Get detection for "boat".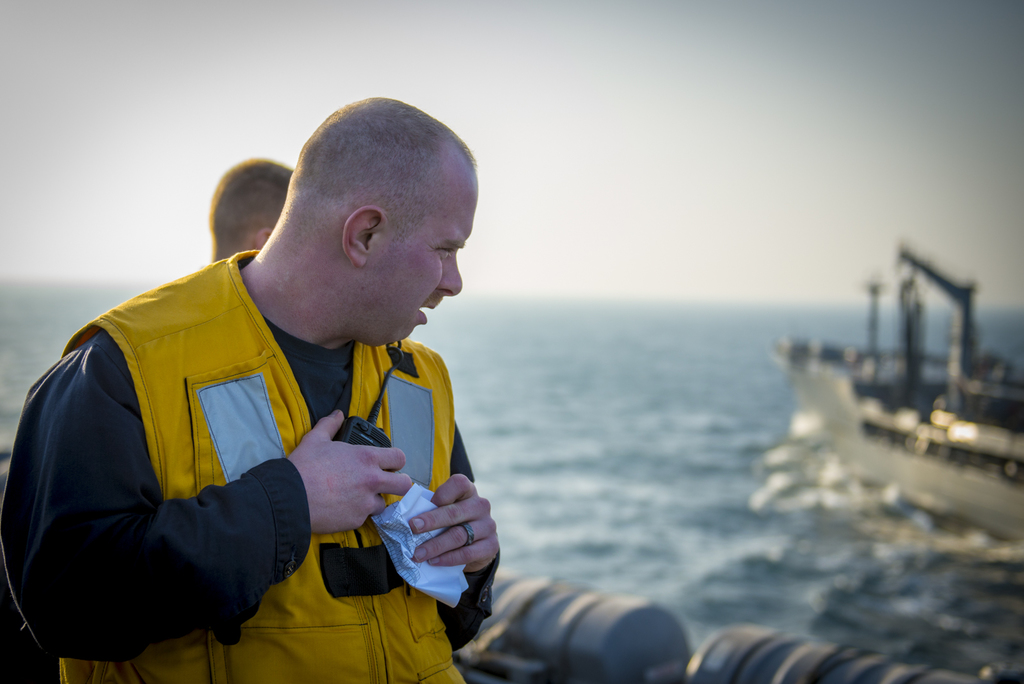
Detection: box(771, 238, 1023, 544).
